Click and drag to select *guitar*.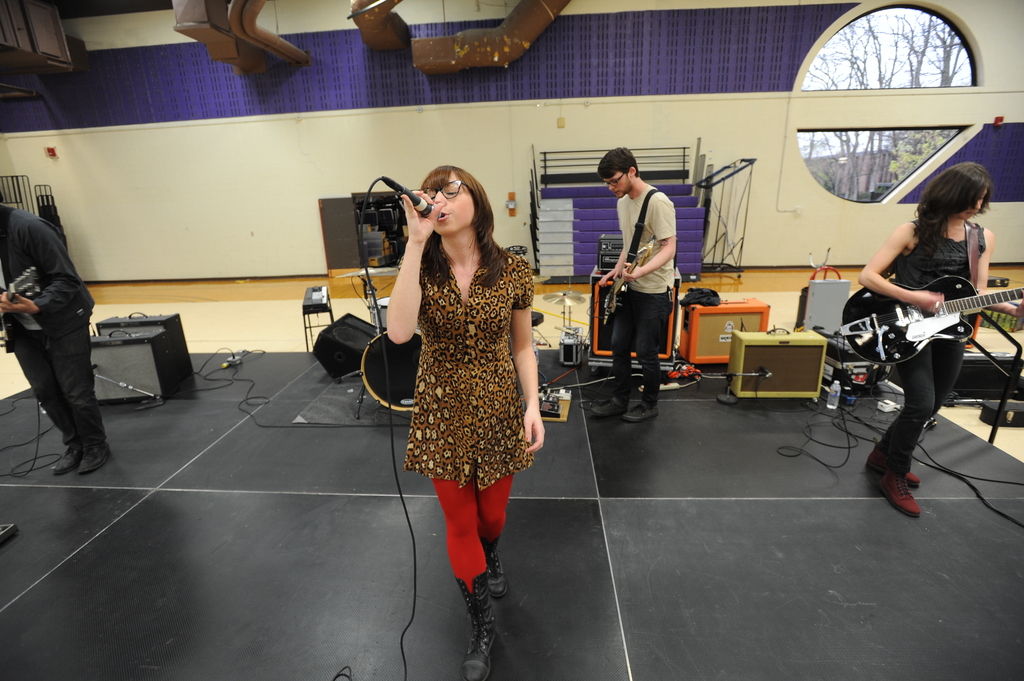
Selection: crop(590, 243, 629, 335).
